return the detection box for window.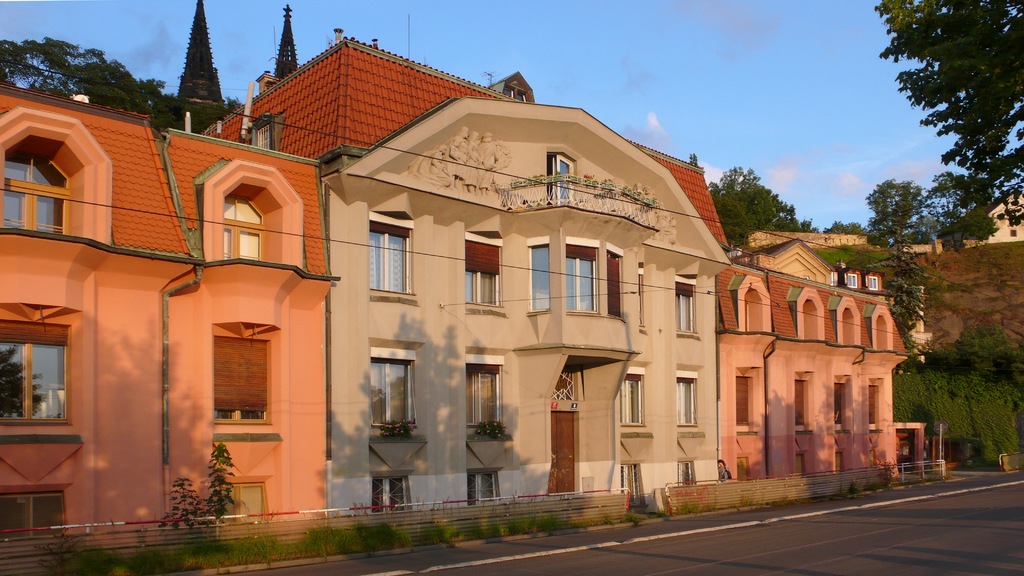
l=255, t=116, r=271, b=152.
